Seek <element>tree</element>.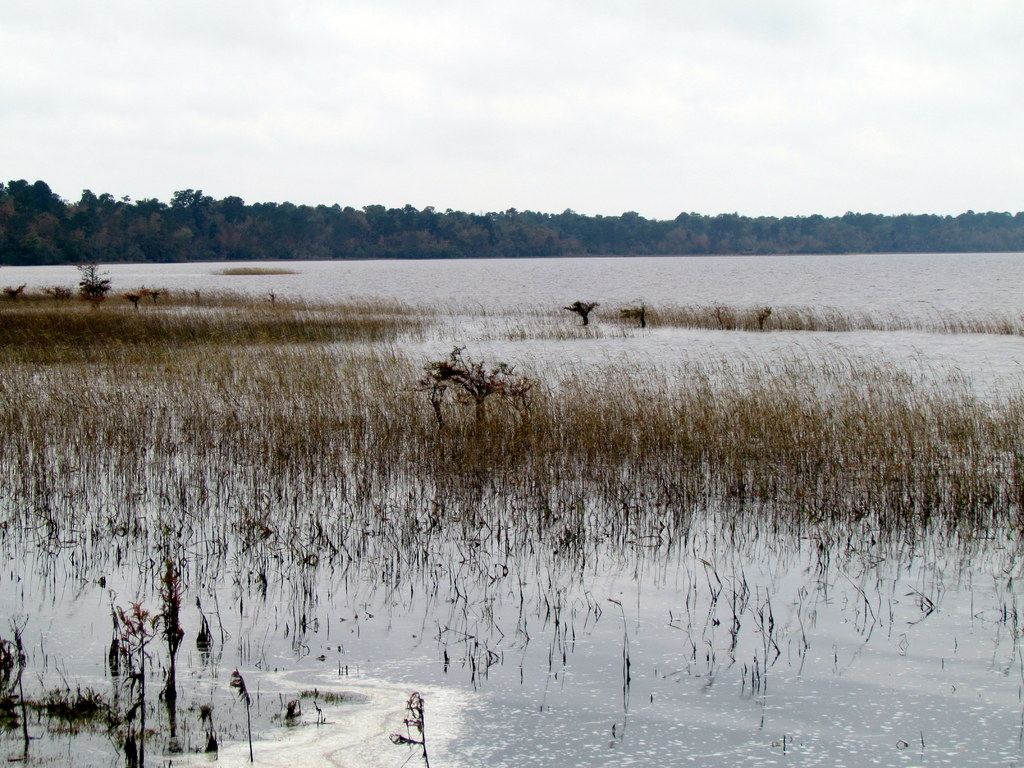
(366, 202, 383, 210).
